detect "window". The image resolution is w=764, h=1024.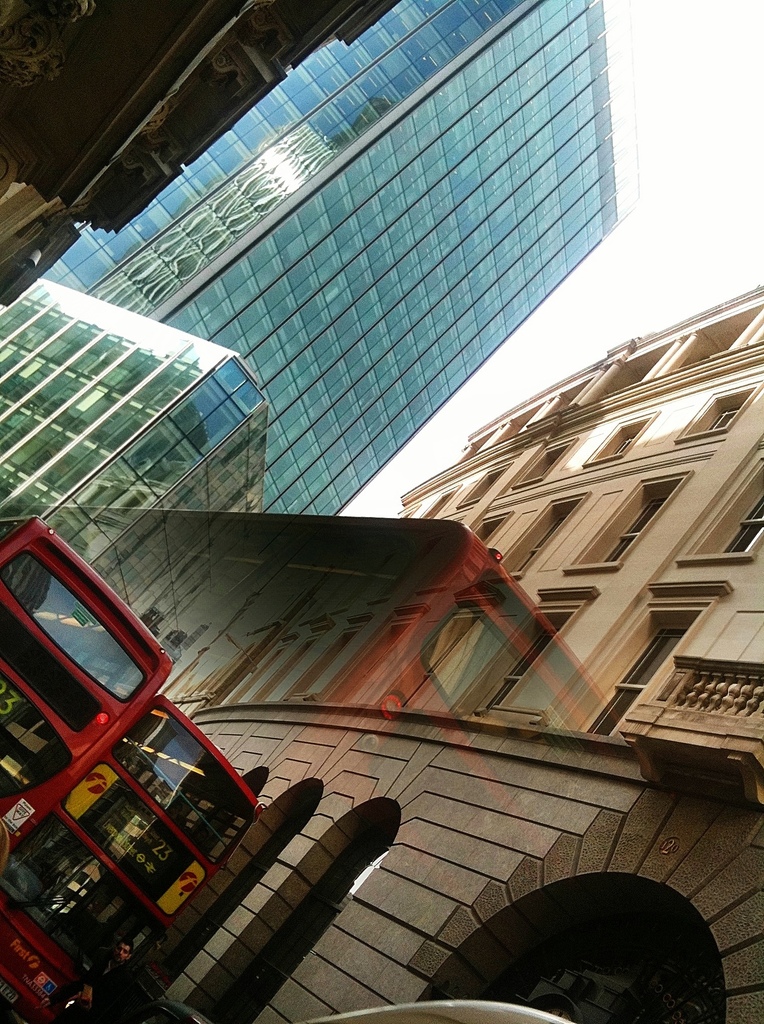
<bbox>569, 472, 691, 564</bbox>.
